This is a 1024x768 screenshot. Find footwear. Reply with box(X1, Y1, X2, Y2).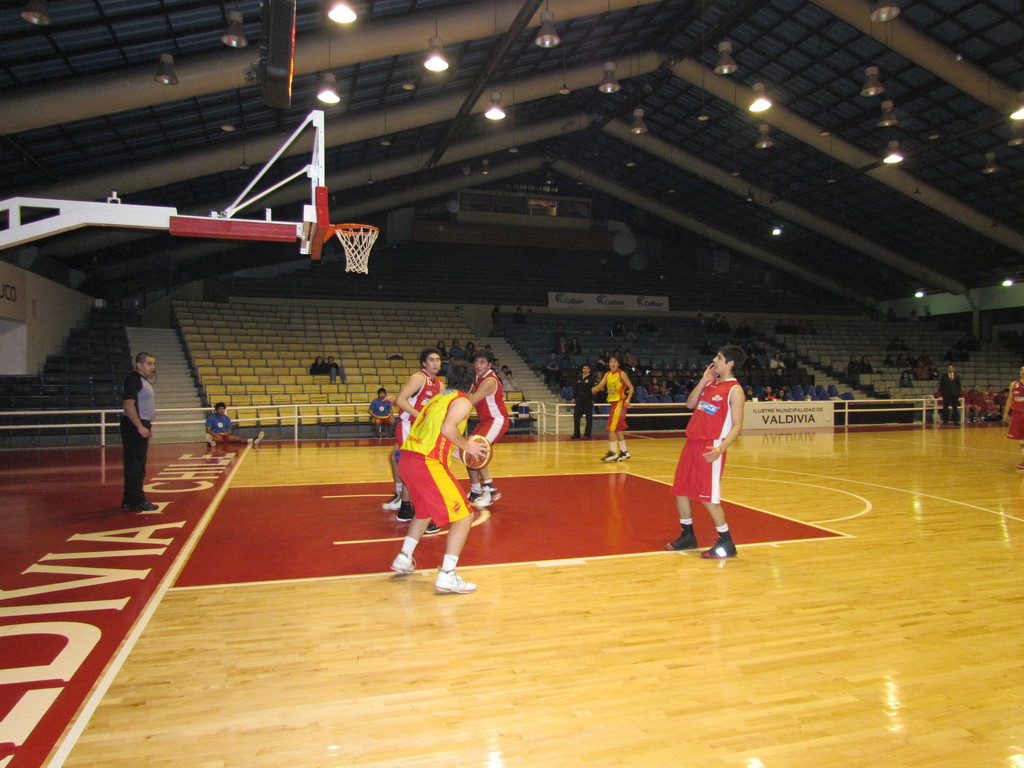
box(390, 548, 419, 572).
